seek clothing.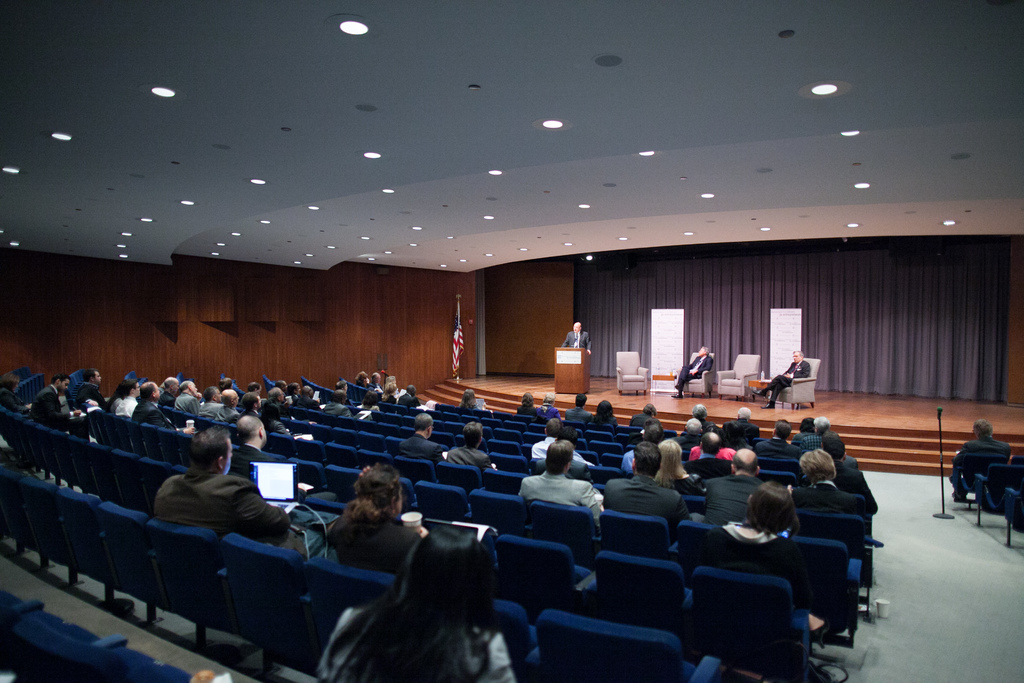
box(791, 477, 865, 523).
